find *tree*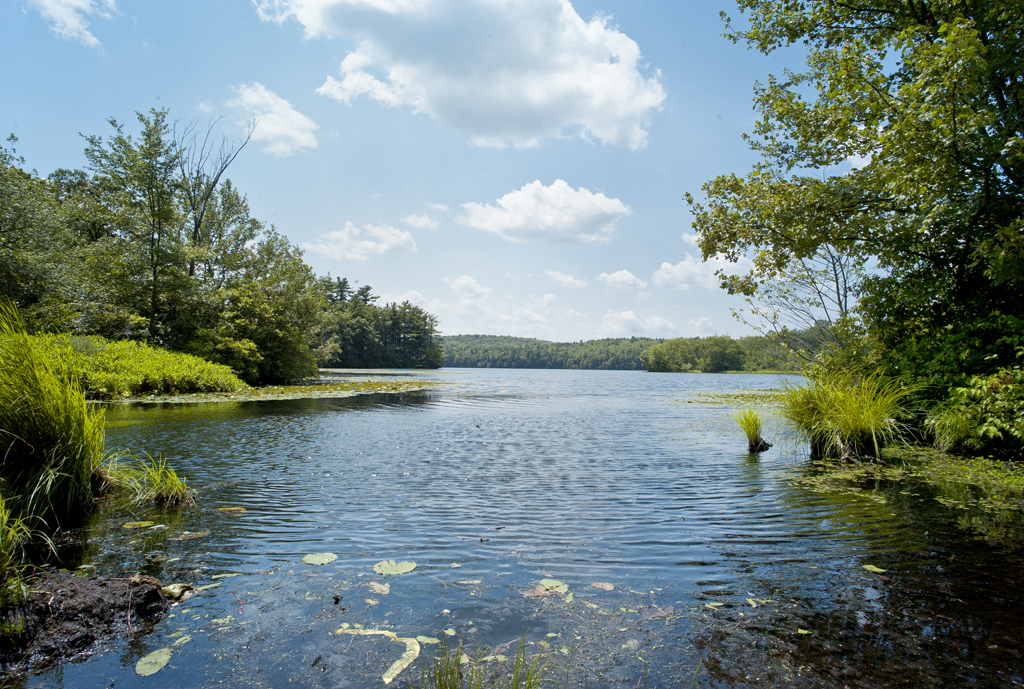
{"left": 157, "top": 164, "right": 273, "bottom": 360}
